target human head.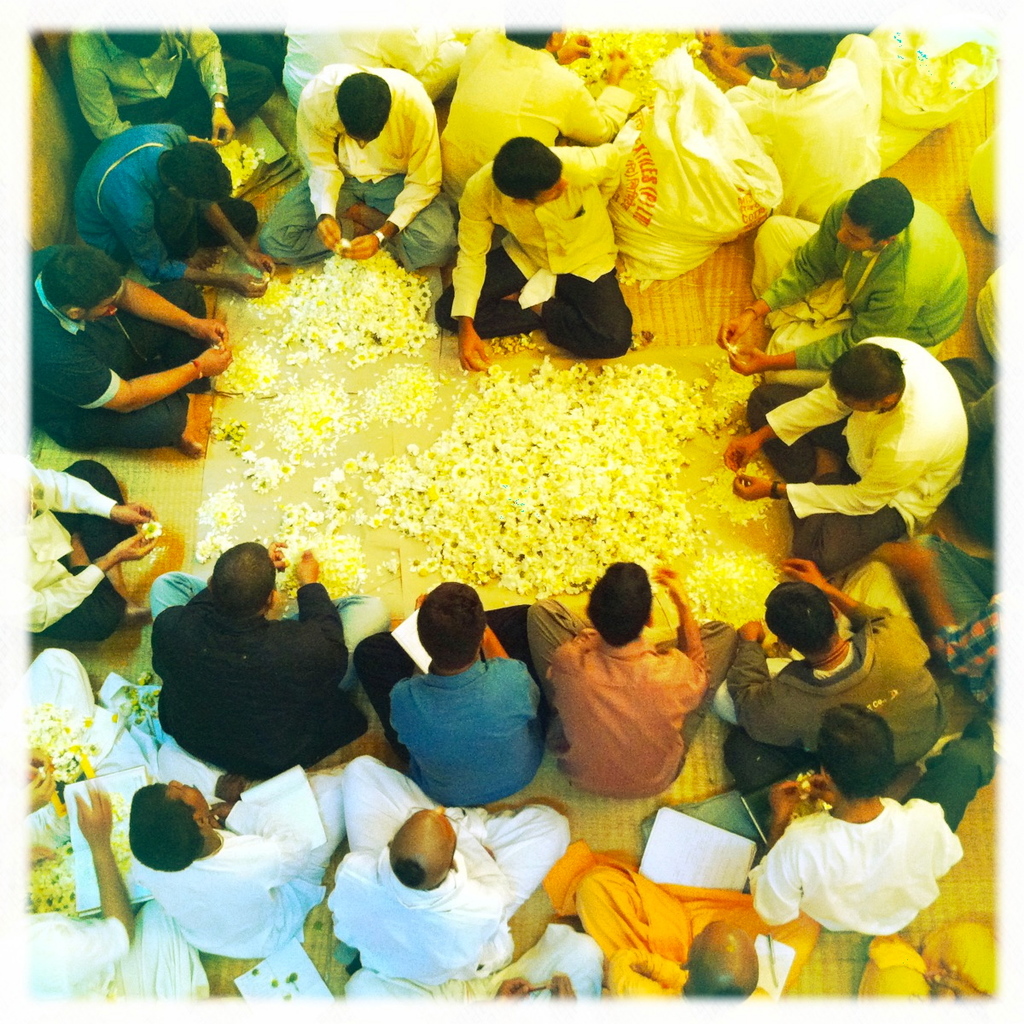
Target region: {"left": 822, "top": 342, "right": 905, "bottom": 410}.
